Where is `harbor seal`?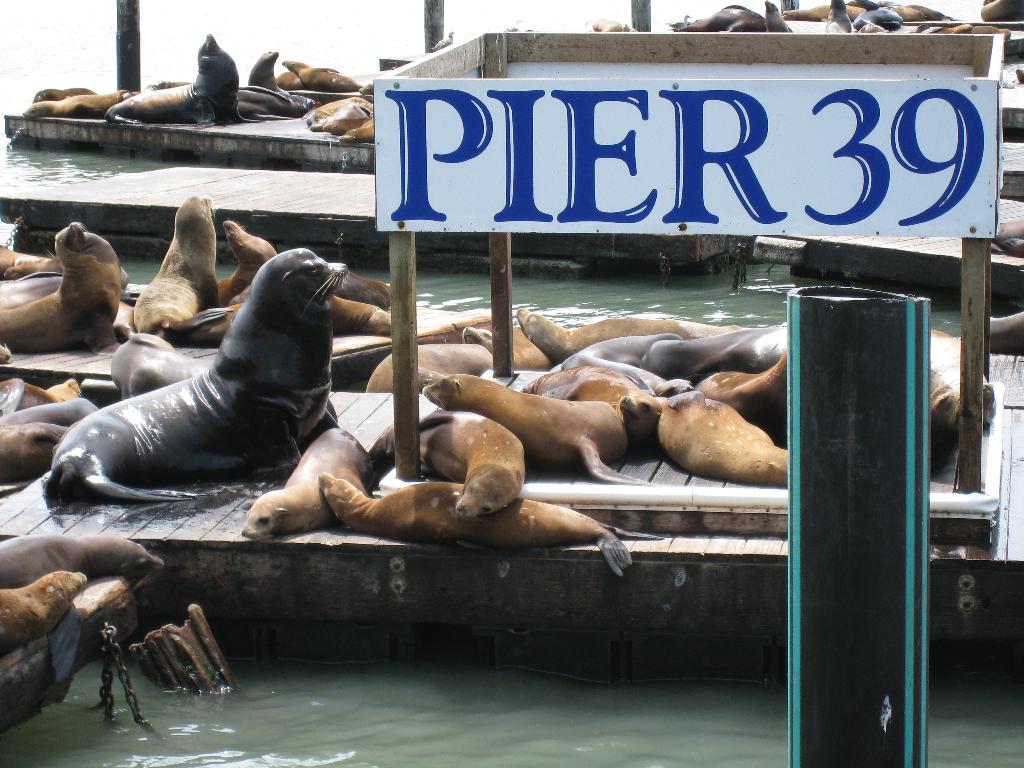
<bbox>0, 221, 134, 368</bbox>.
